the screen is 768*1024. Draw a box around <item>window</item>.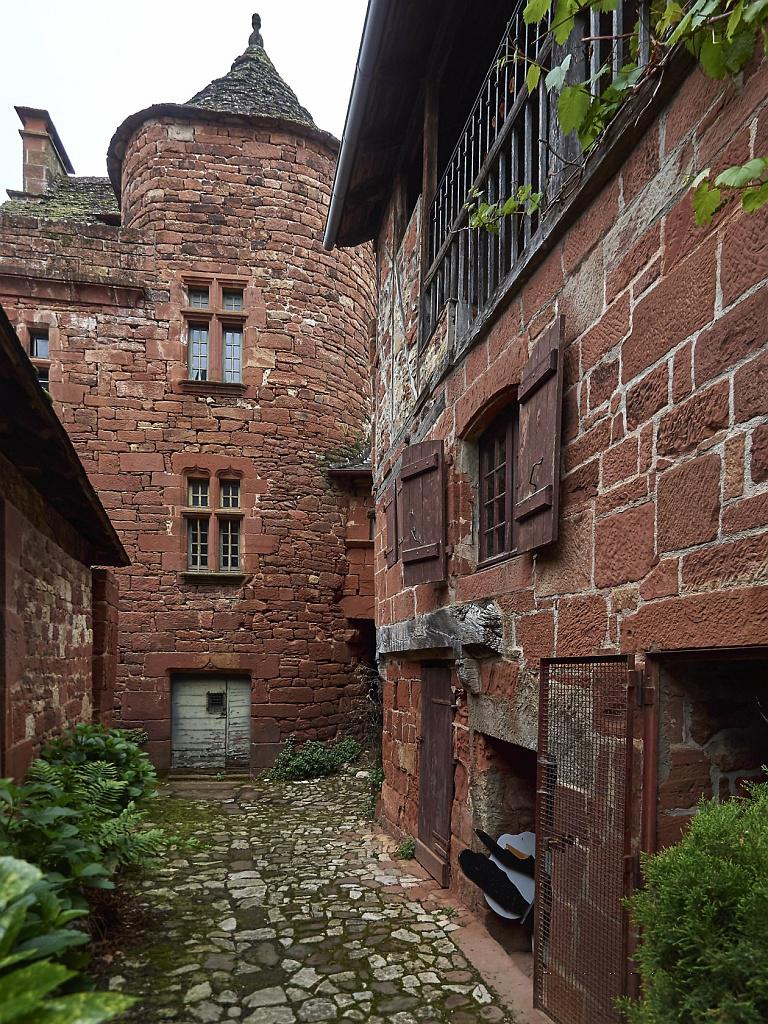
box(187, 480, 210, 508).
